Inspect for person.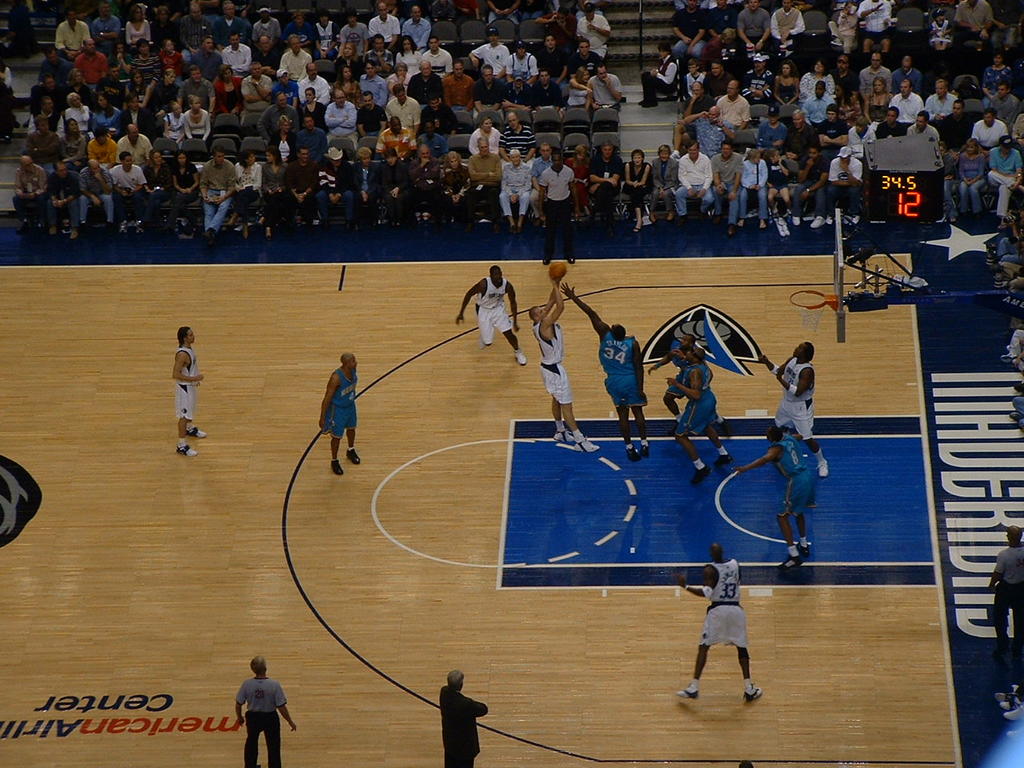
Inspection: Rect(770, 0, 806, 50).
